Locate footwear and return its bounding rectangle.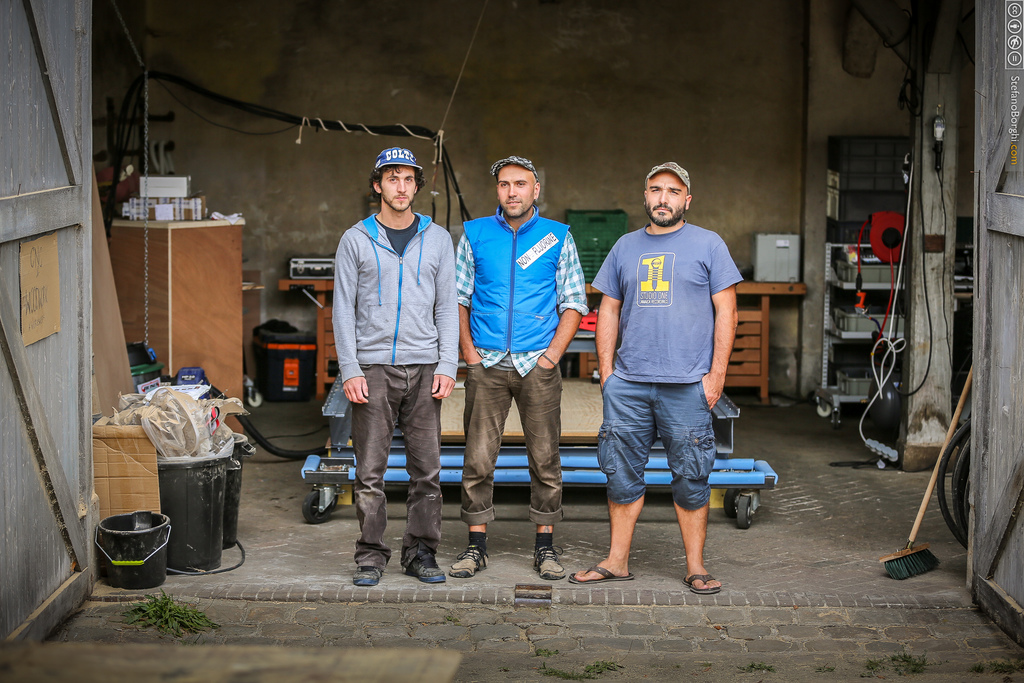
Rect(681, 570, 720, 598).
